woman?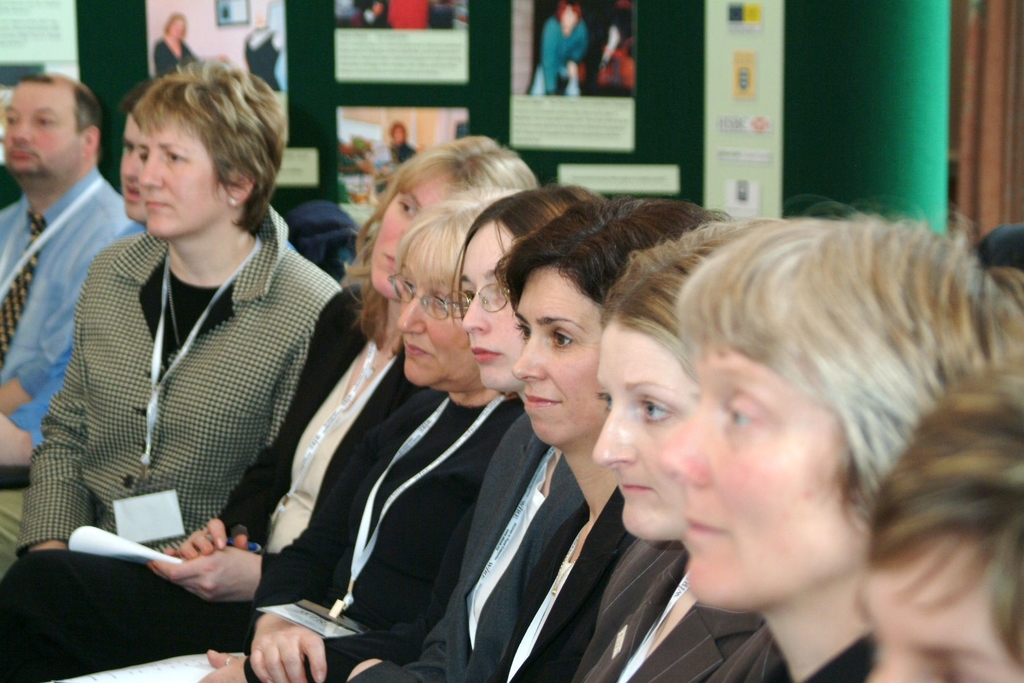
0:140:538:682
